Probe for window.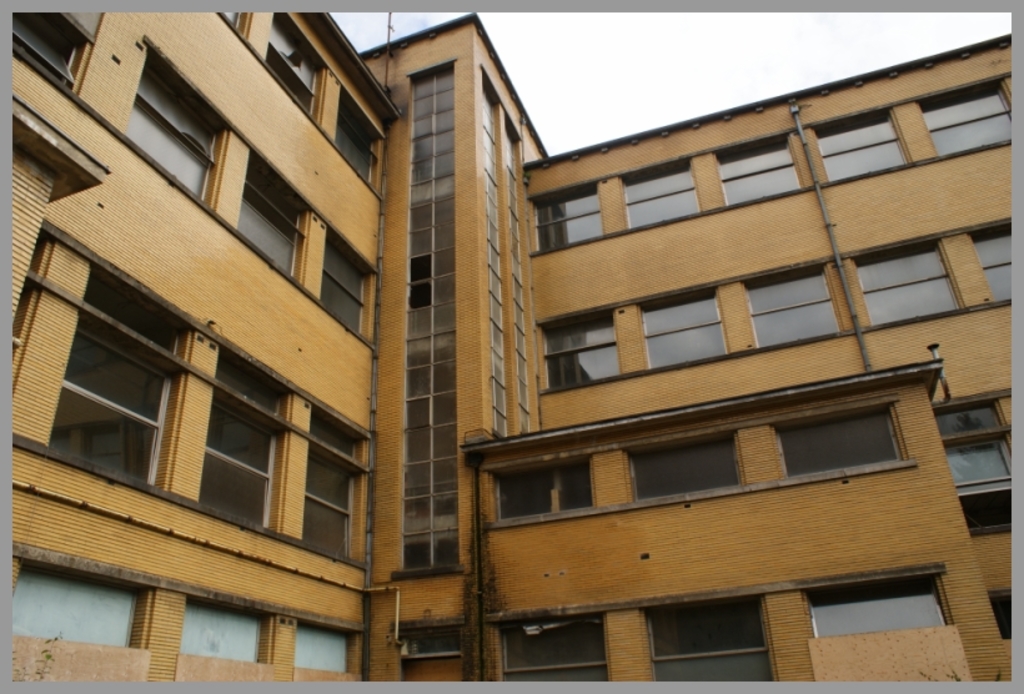
Probe result: (618,151,707,232).
